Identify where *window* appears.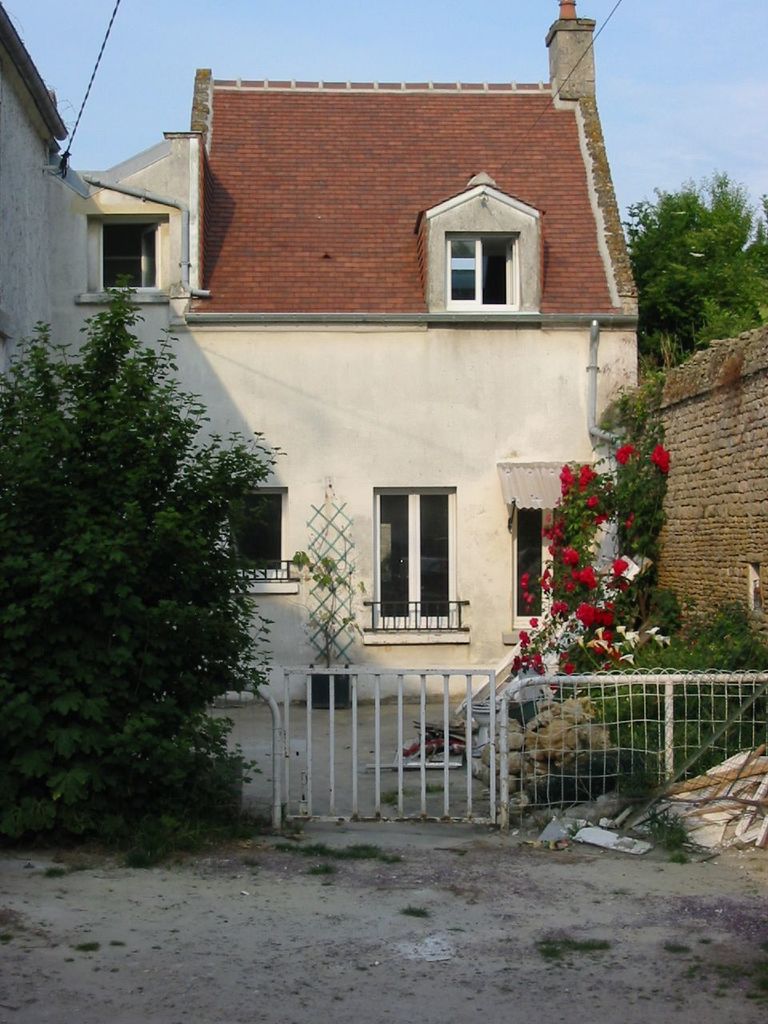
Appears at x1=90, y1=214, x2=156, y2=292.
